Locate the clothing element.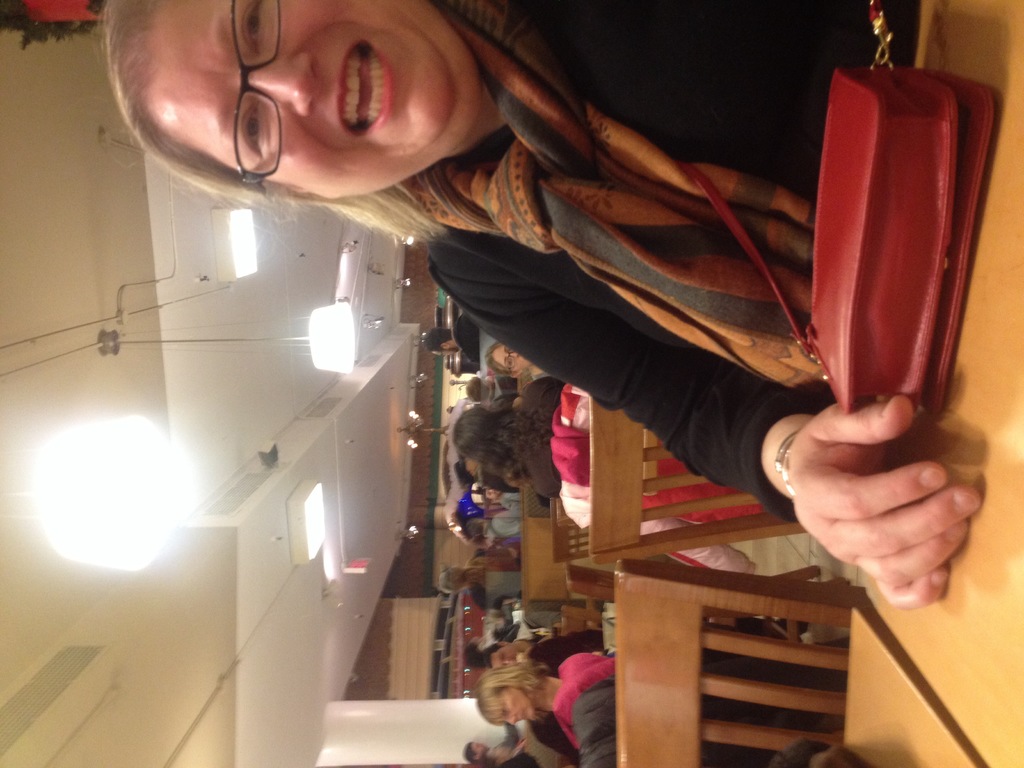
Element bbox: bbox=[548, 646, 614, 767].
